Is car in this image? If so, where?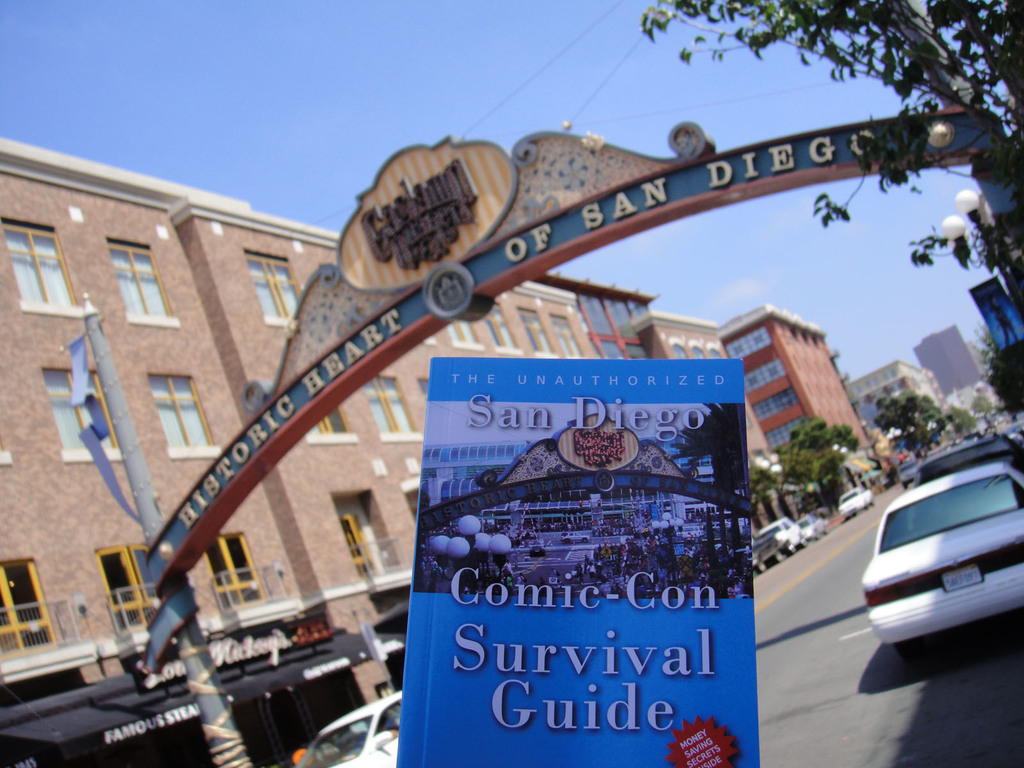
Yes, at (left=559, top=534, right=591, bottom=545).
